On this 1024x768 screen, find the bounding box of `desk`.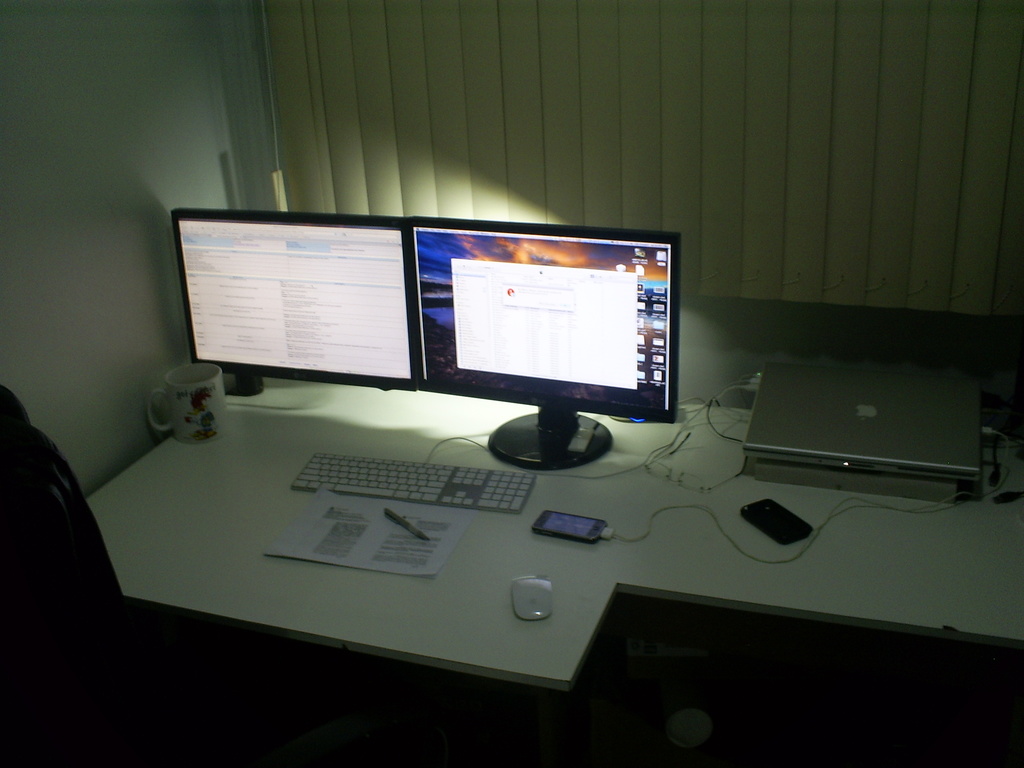
Bounding box: [x1=84, y1=371, x2=1023, y2=692].
